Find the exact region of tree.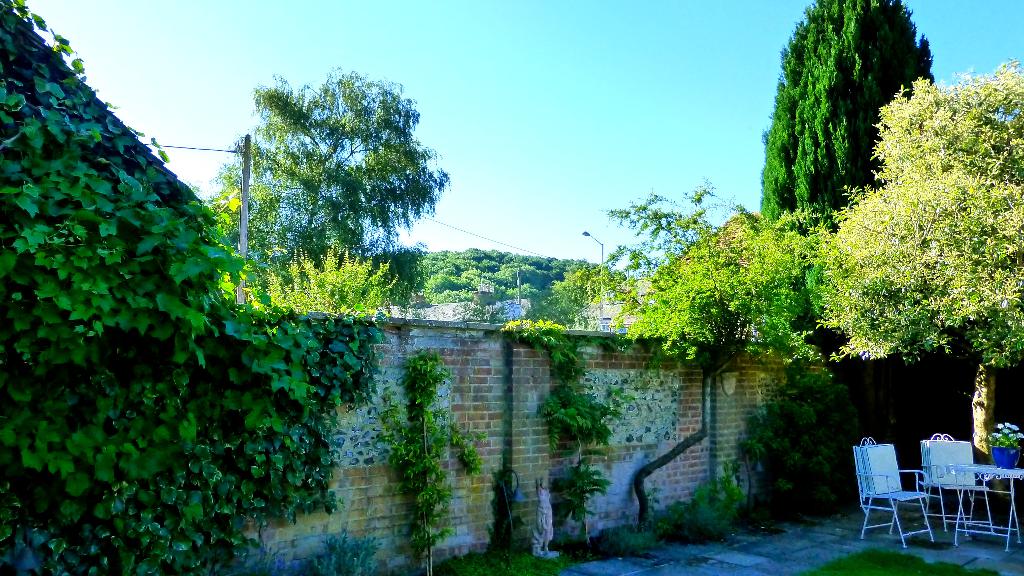
Exact region: bbox(814, 57, 1023, 503).
